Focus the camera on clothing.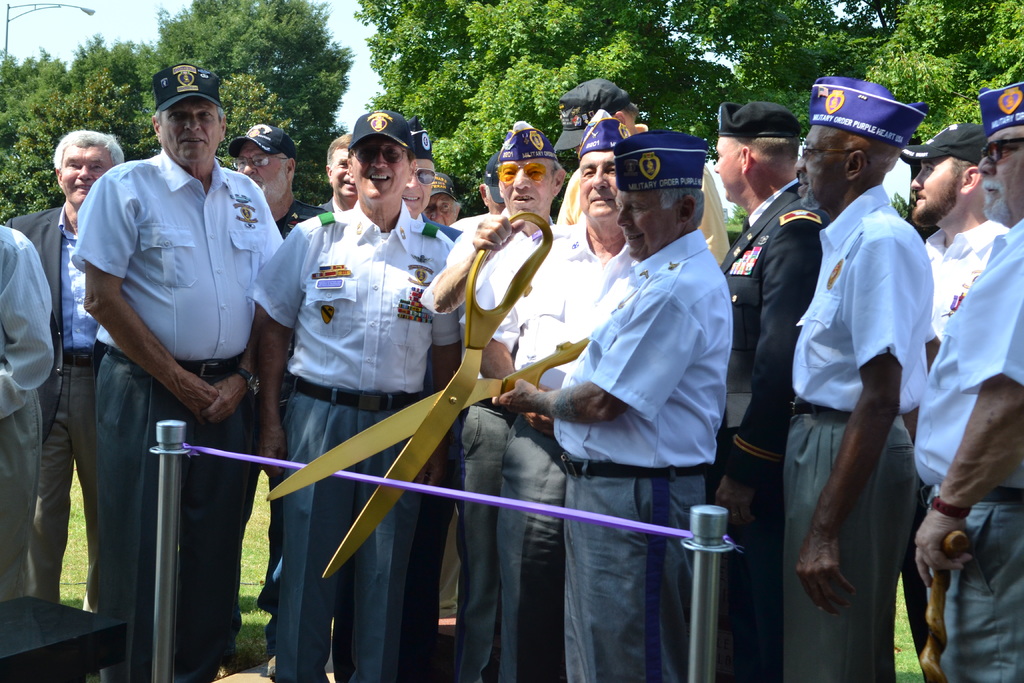
Focus region: 550, 219, 733, 682.
